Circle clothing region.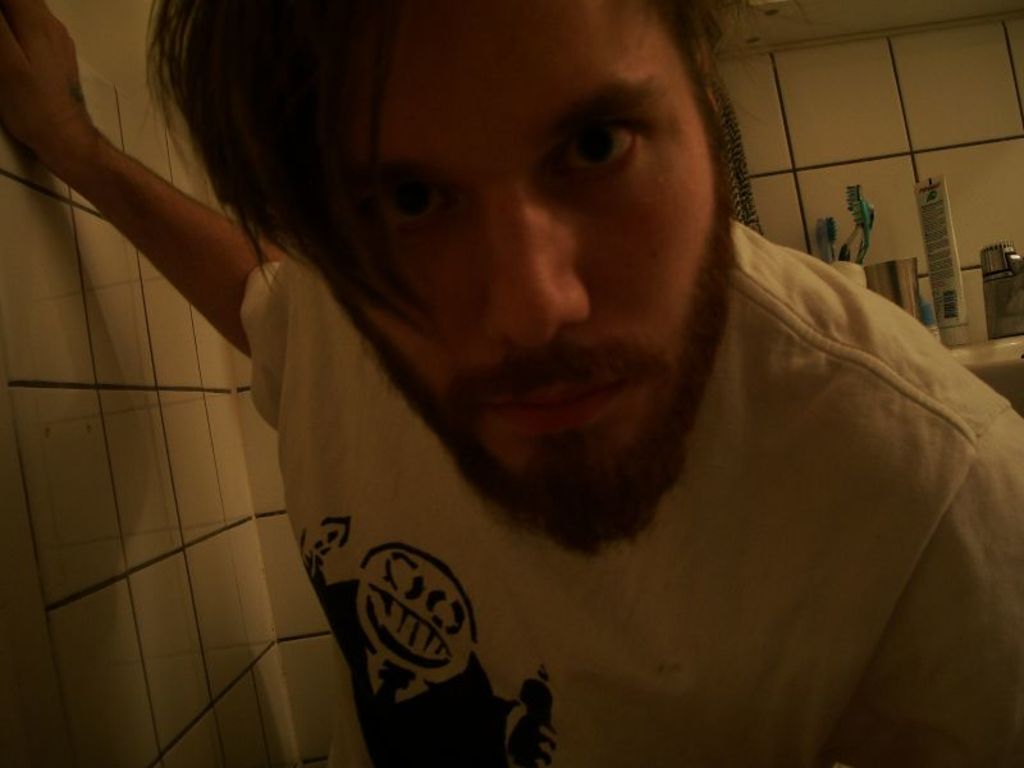
Region: 86,138,1023,758.
